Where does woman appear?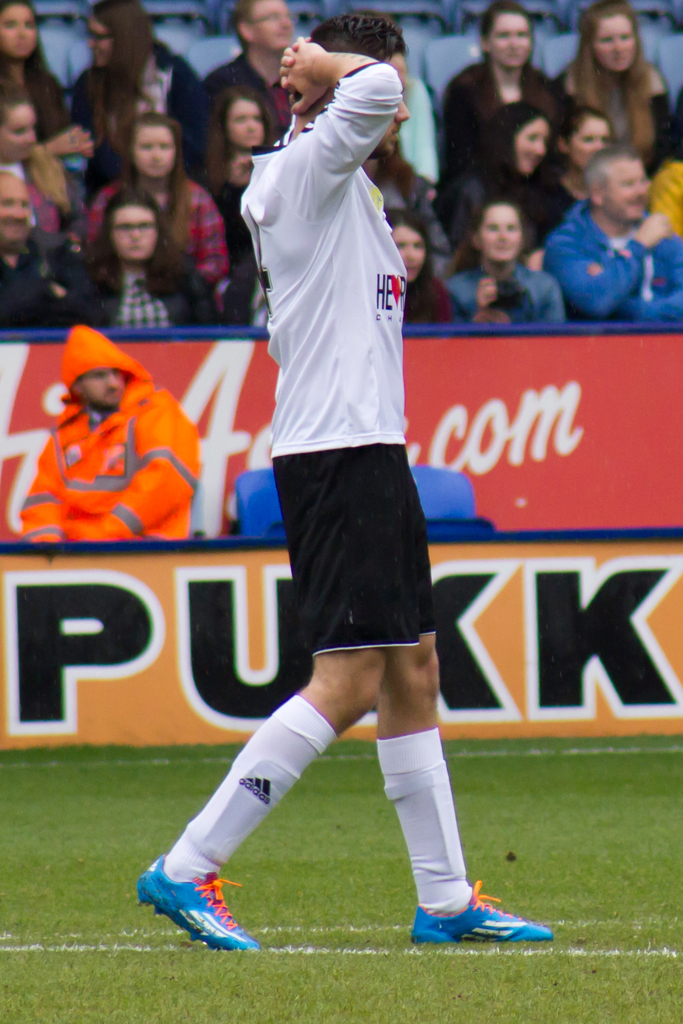
Appears at 550 0 676 178.
